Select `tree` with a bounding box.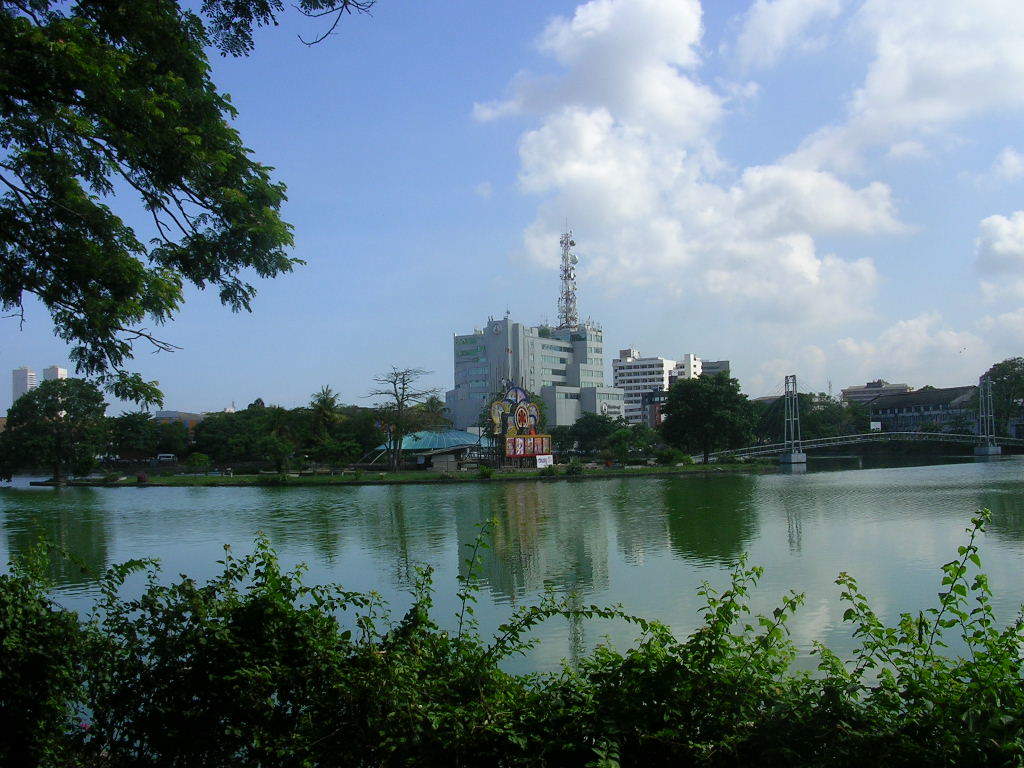
(left=979, top=348, right=1023, bottom=453).
